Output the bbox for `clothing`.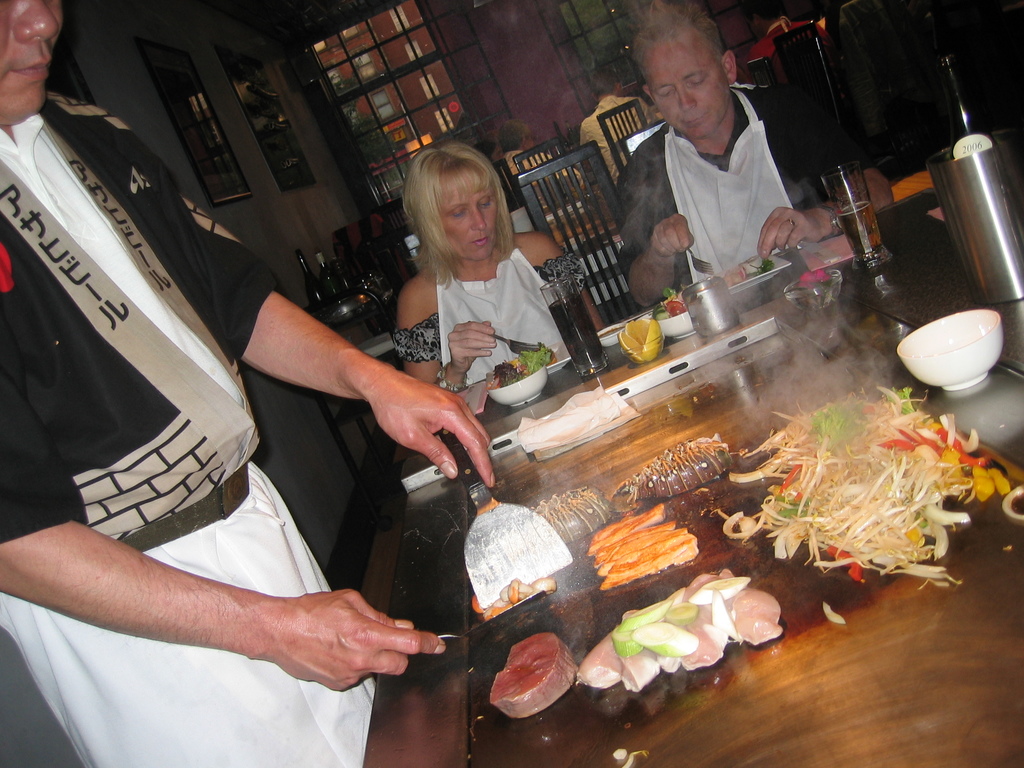
select_region(615, 69, 864, 285).
